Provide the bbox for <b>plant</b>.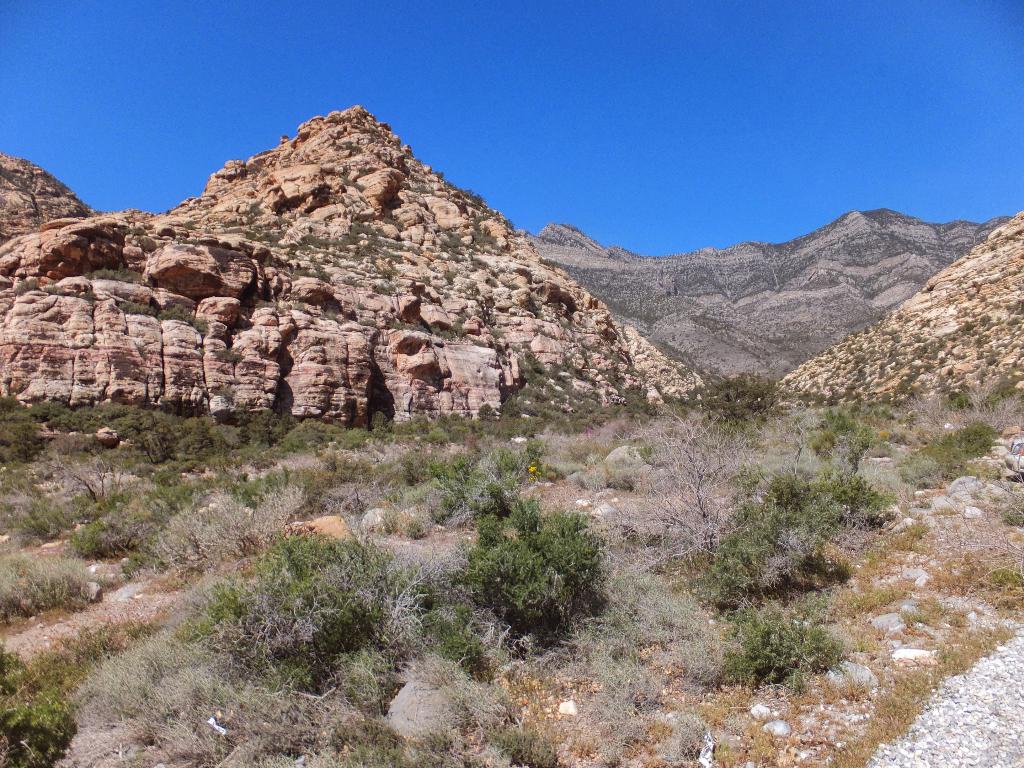
356:320:378:327.
